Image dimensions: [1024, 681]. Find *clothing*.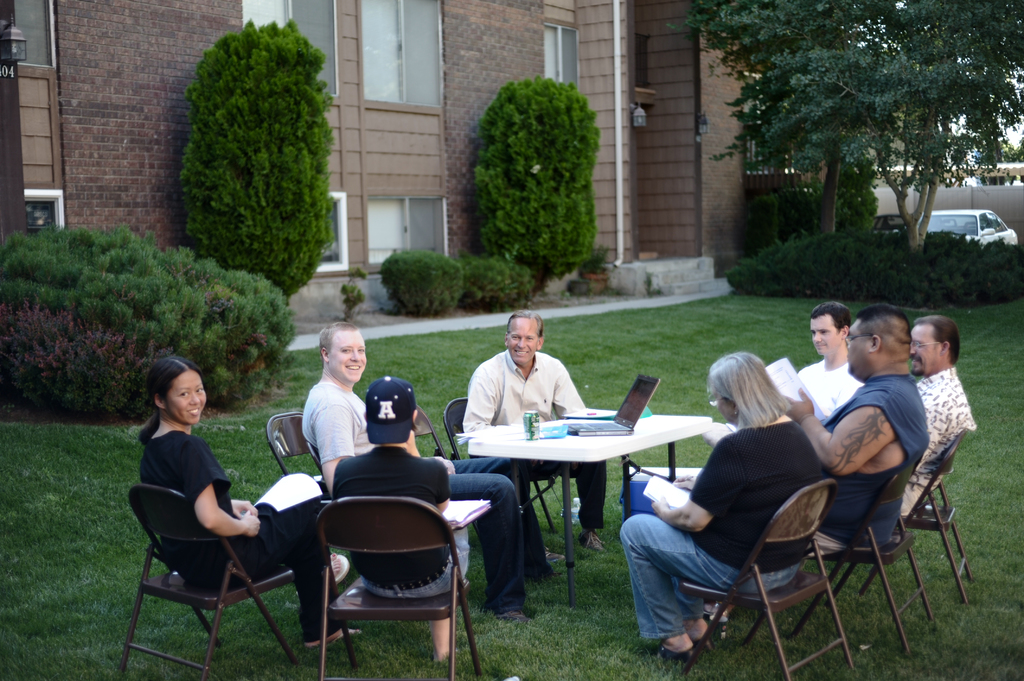
bbox(467, 349, 595, 433).
